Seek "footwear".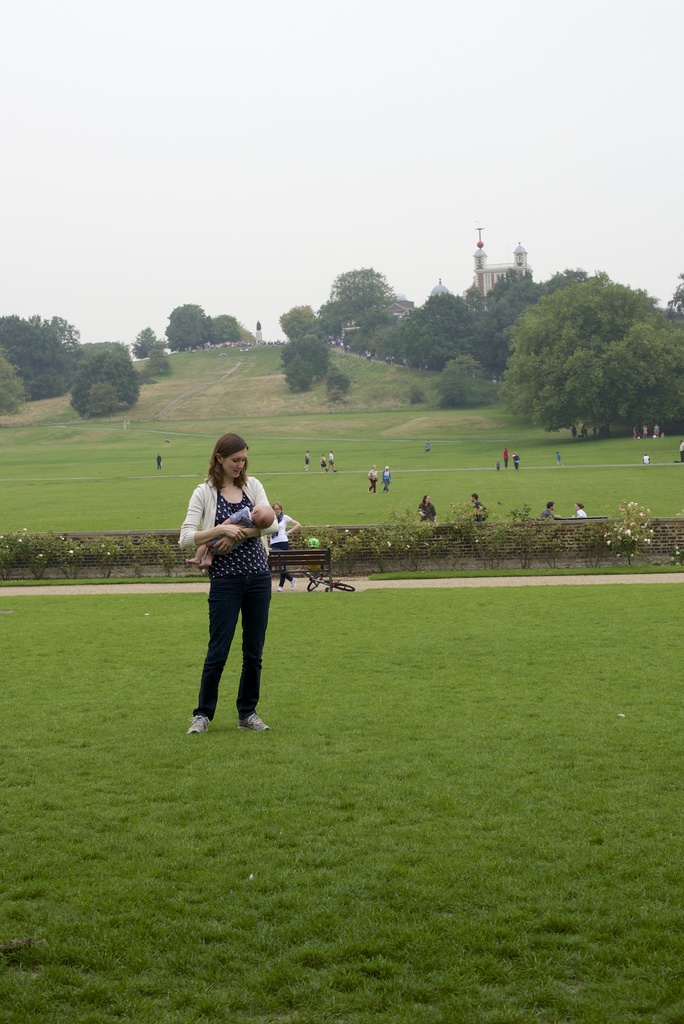
(left=277, top=586, right=282, bottom=591).
